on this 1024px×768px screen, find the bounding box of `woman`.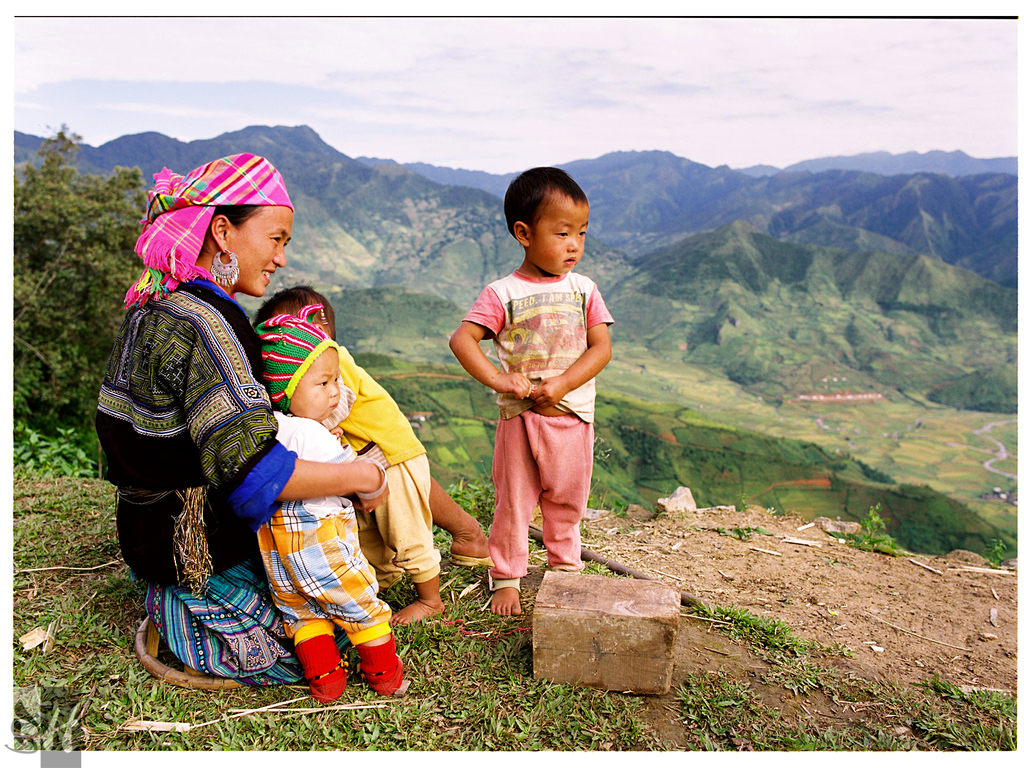
Bounding box: box=[105, 186, 358, 722].
